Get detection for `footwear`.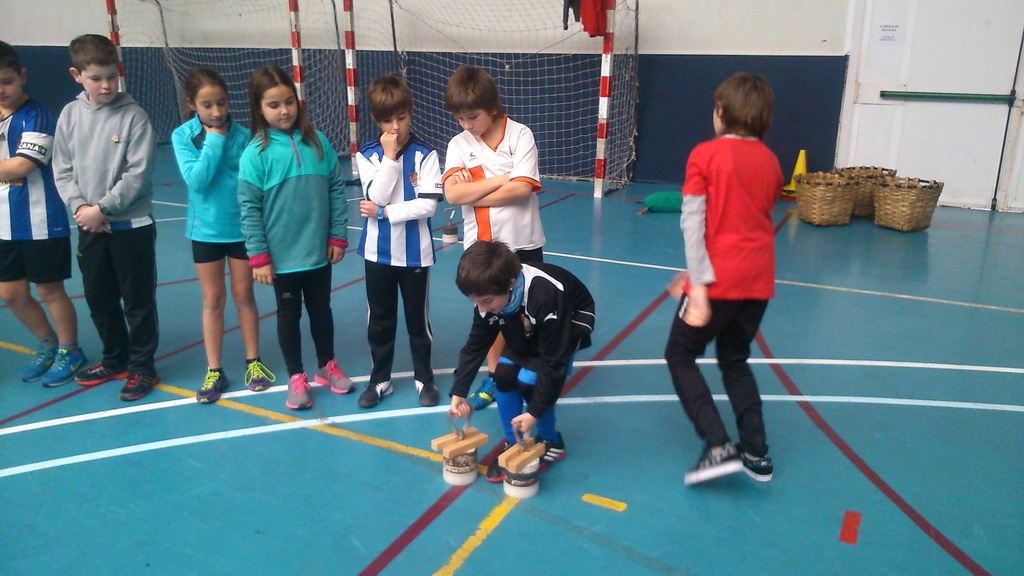
Detection: {"left": 80, "top": 357, "right": 138, "bottom": 382}.
